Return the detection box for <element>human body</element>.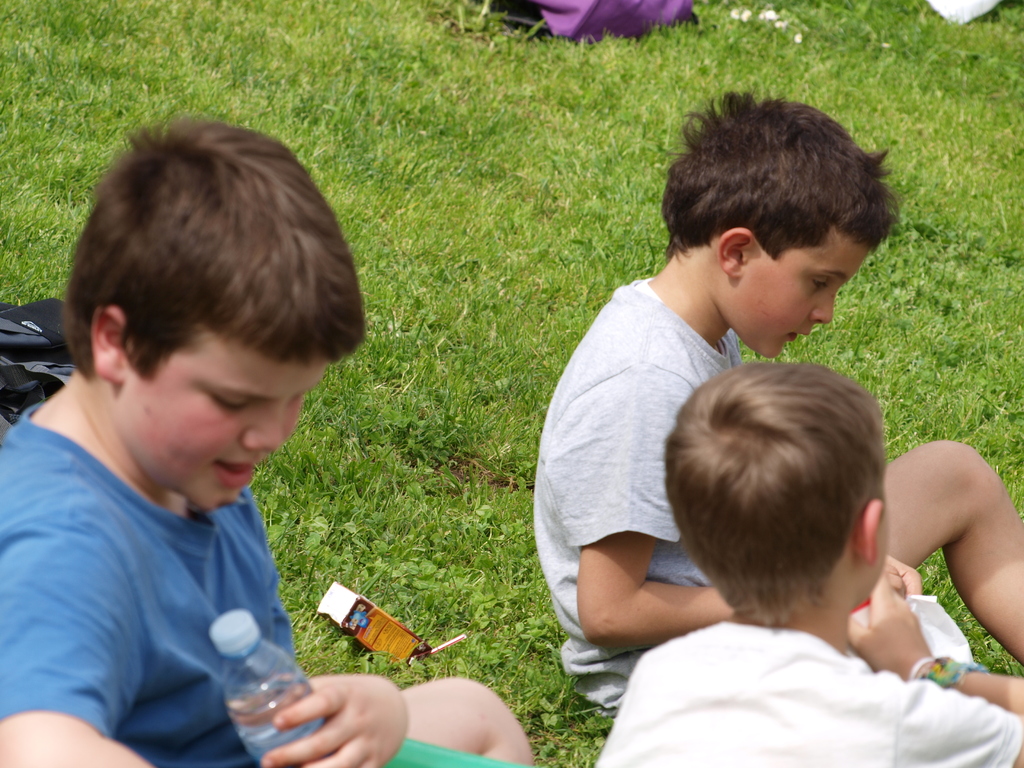
x1=587 y1=365 x2=1023 y2=767.
